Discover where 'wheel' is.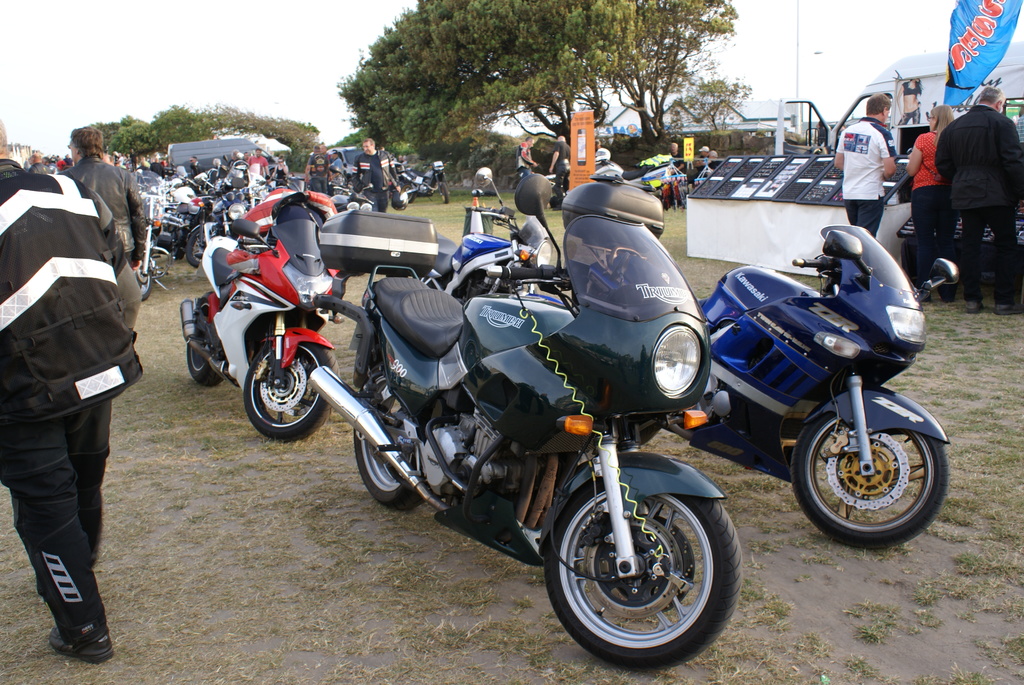
Discovered at x1=246, y1=340, x2=335, y2=437.
